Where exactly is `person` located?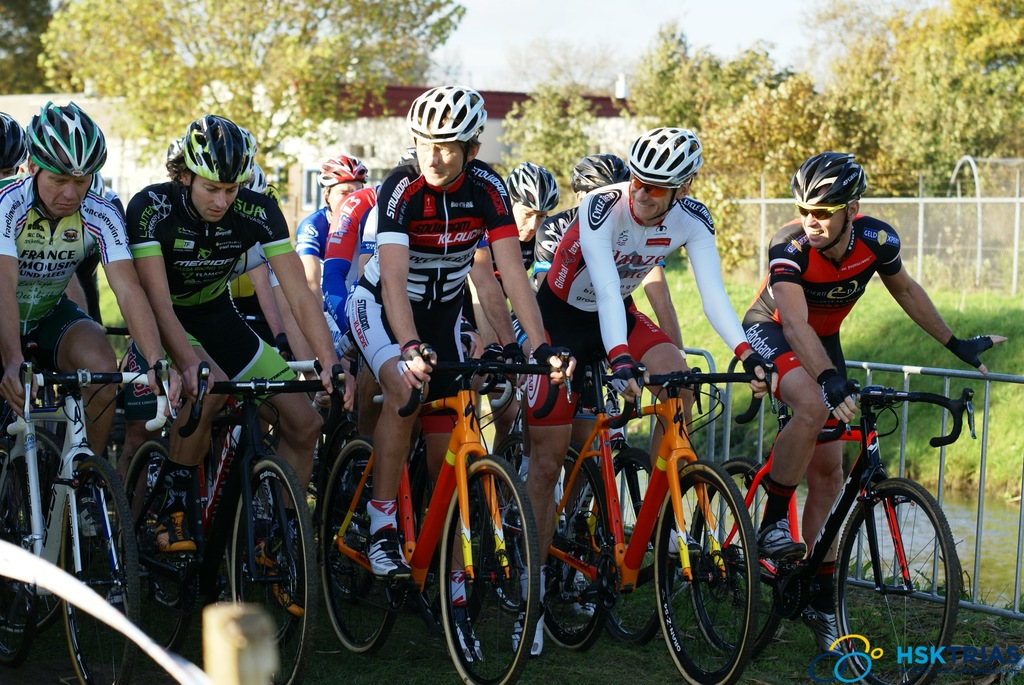
Its bounding box is (x1=300, y1=145, x2=398, y2=320).
